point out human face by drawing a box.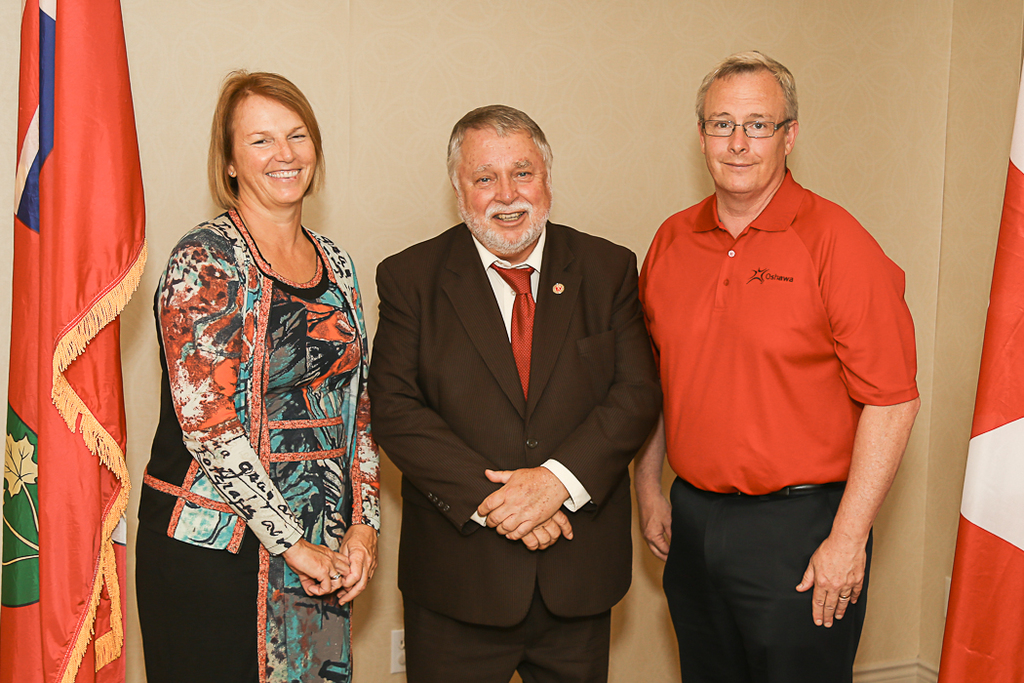
locate(705, 69, 790, 195).
